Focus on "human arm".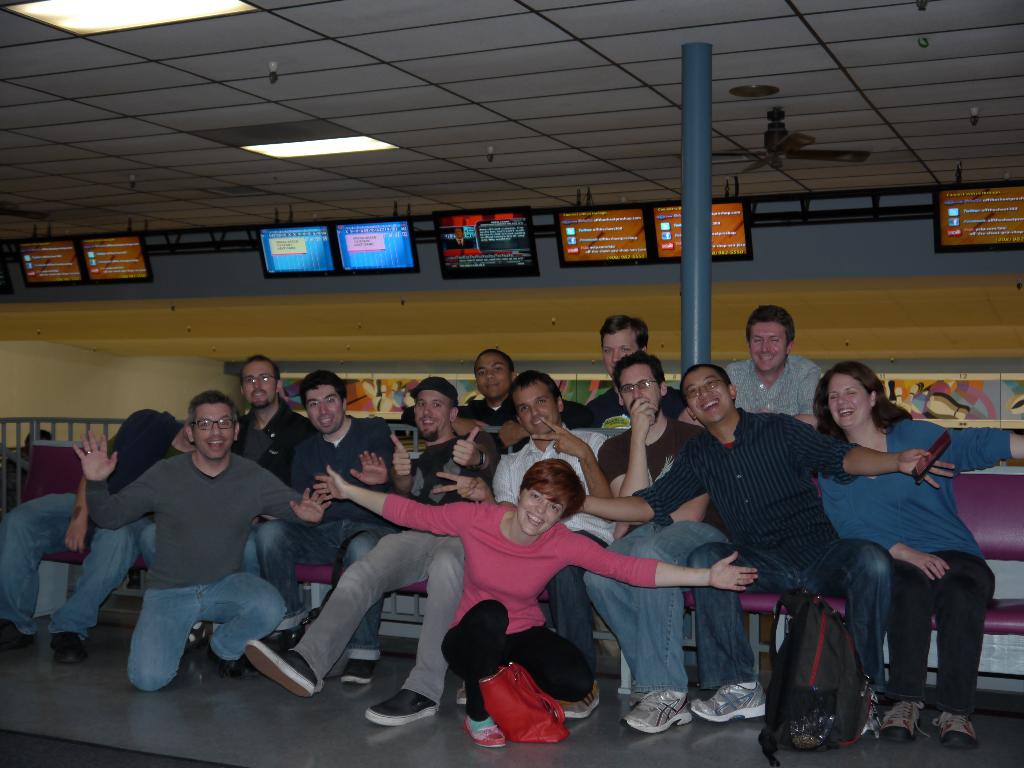
Focused at region(584, 389, 624, 428).
